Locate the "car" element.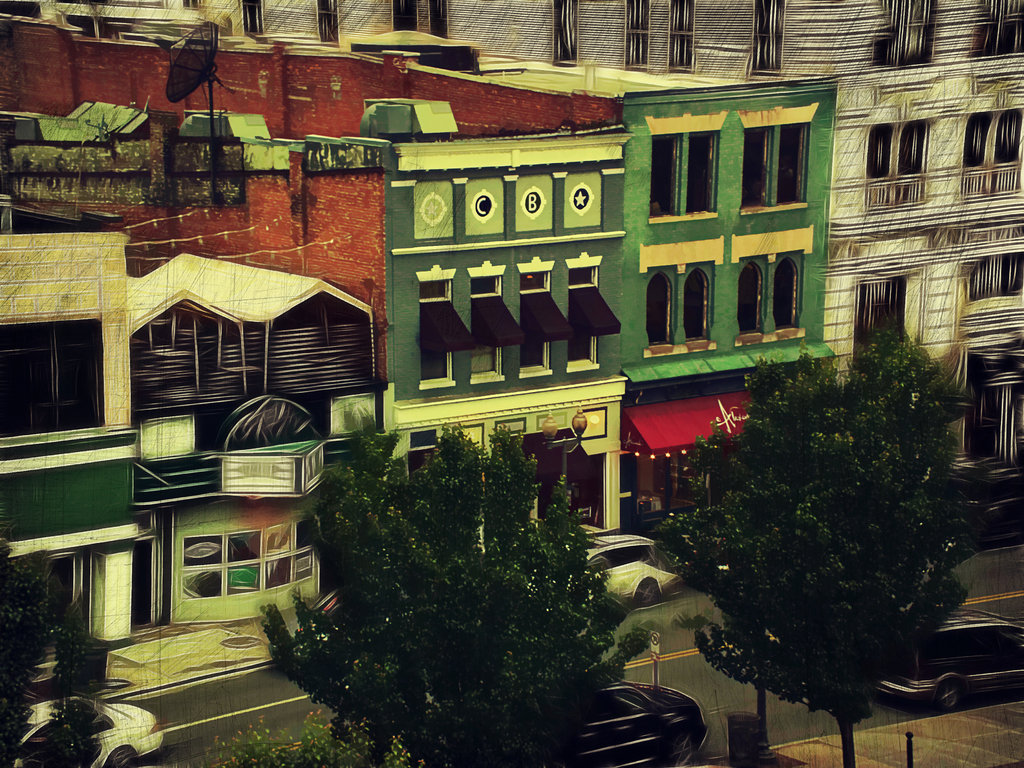
Element bbox: bbox(5, 694, 166, 767).
